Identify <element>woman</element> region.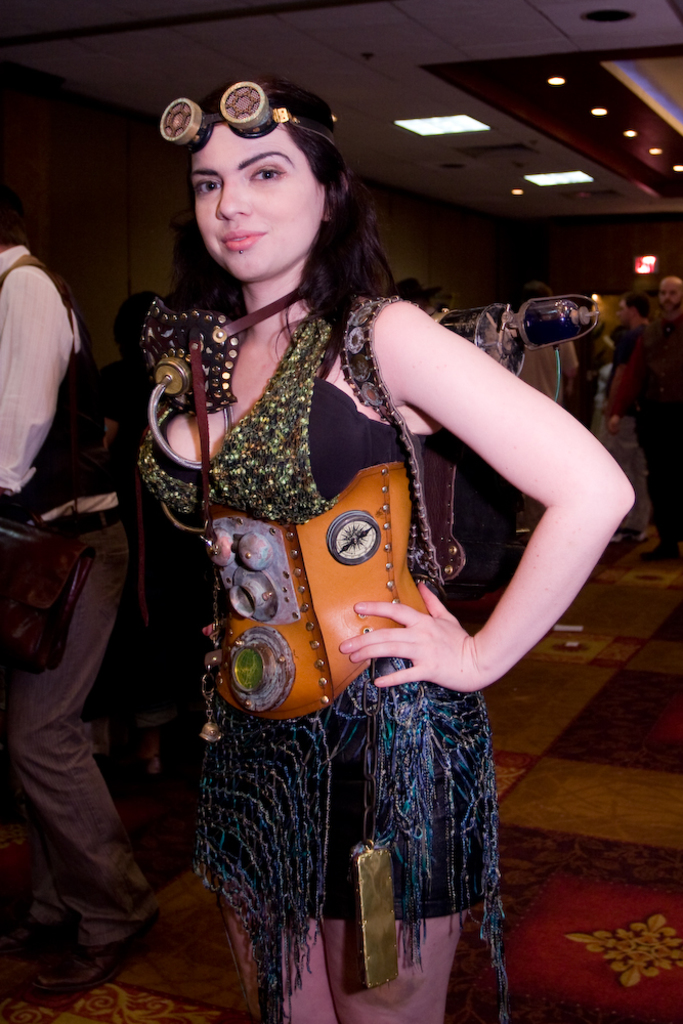
Region: x1=132 y1=77 x2=637 y2=1023.
